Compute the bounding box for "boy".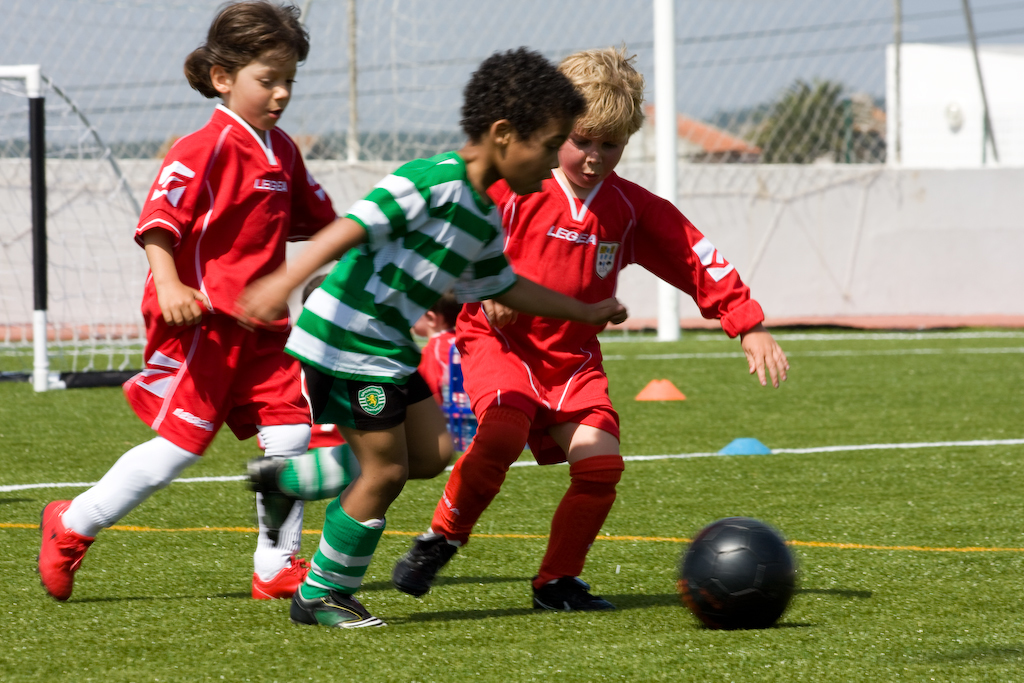
x1=239 y1=51 x2=624 y2=628.
